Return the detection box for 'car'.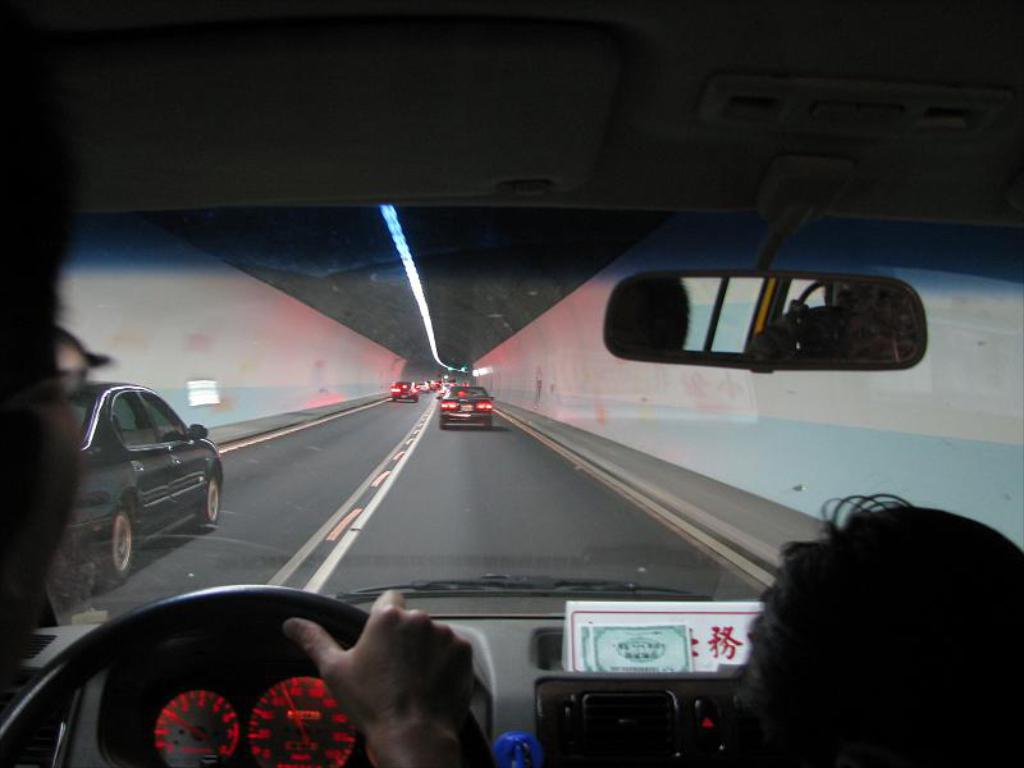
[51, 370, 227, 593].
